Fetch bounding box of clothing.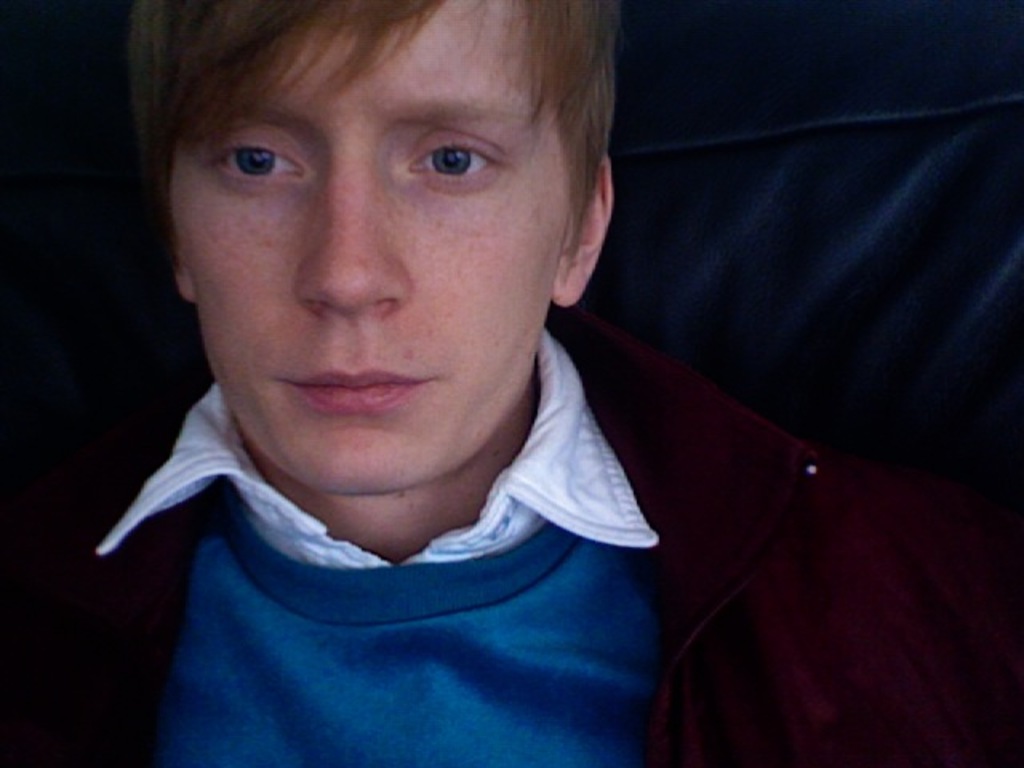
Bbox: <box>0,306,1022,766</box>.
